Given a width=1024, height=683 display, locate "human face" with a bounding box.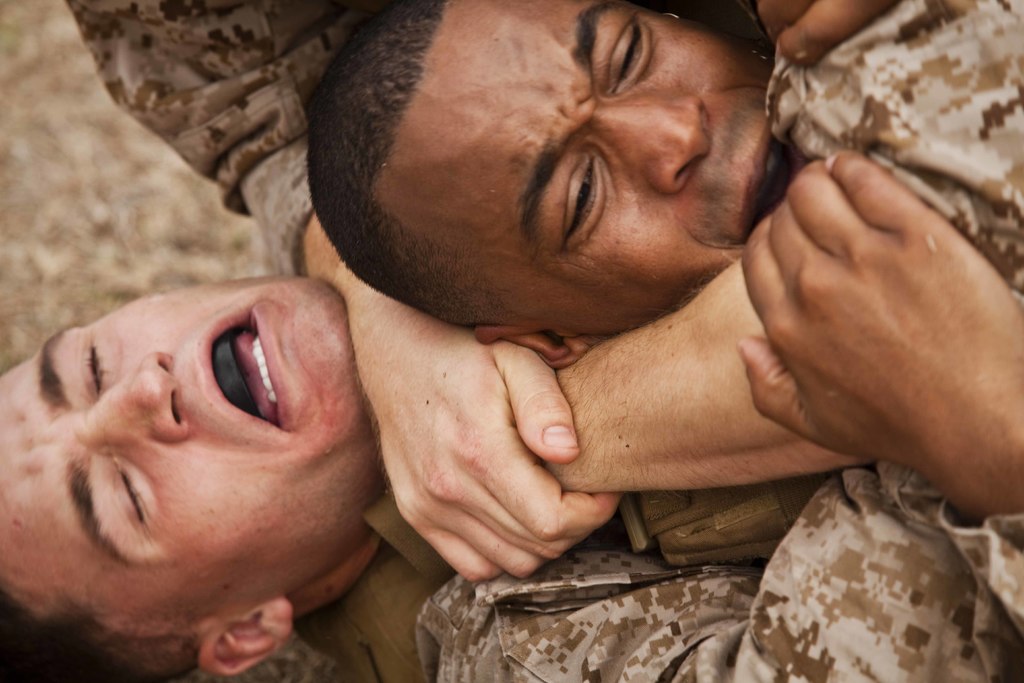
Located: 0,277,385,630.
